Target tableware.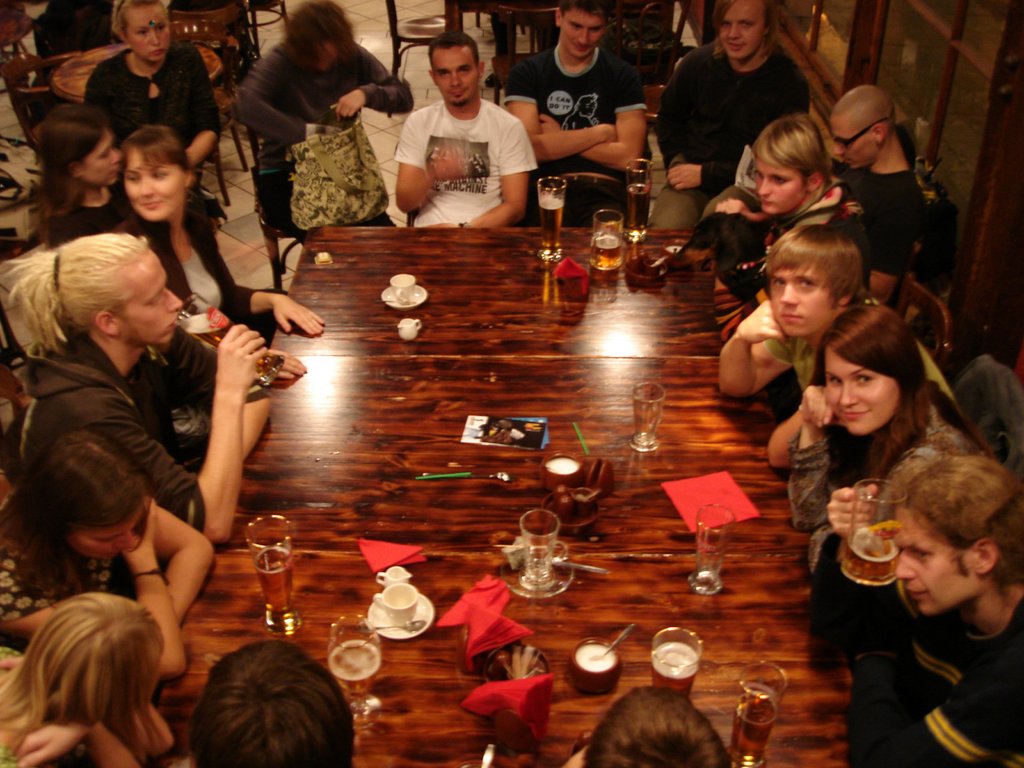
Target region: (x1=224, y1=527, x2=300, y2=632).
